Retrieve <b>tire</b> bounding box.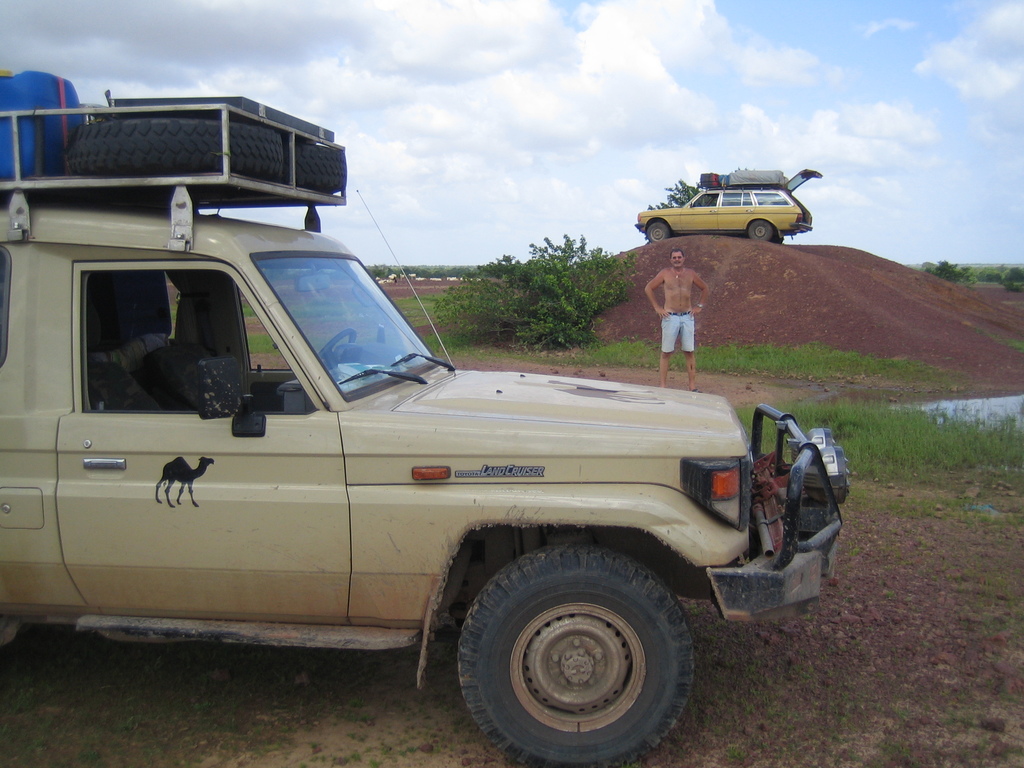
Bounding box: [x1=646, y1=223, x2=669, y2=242].
